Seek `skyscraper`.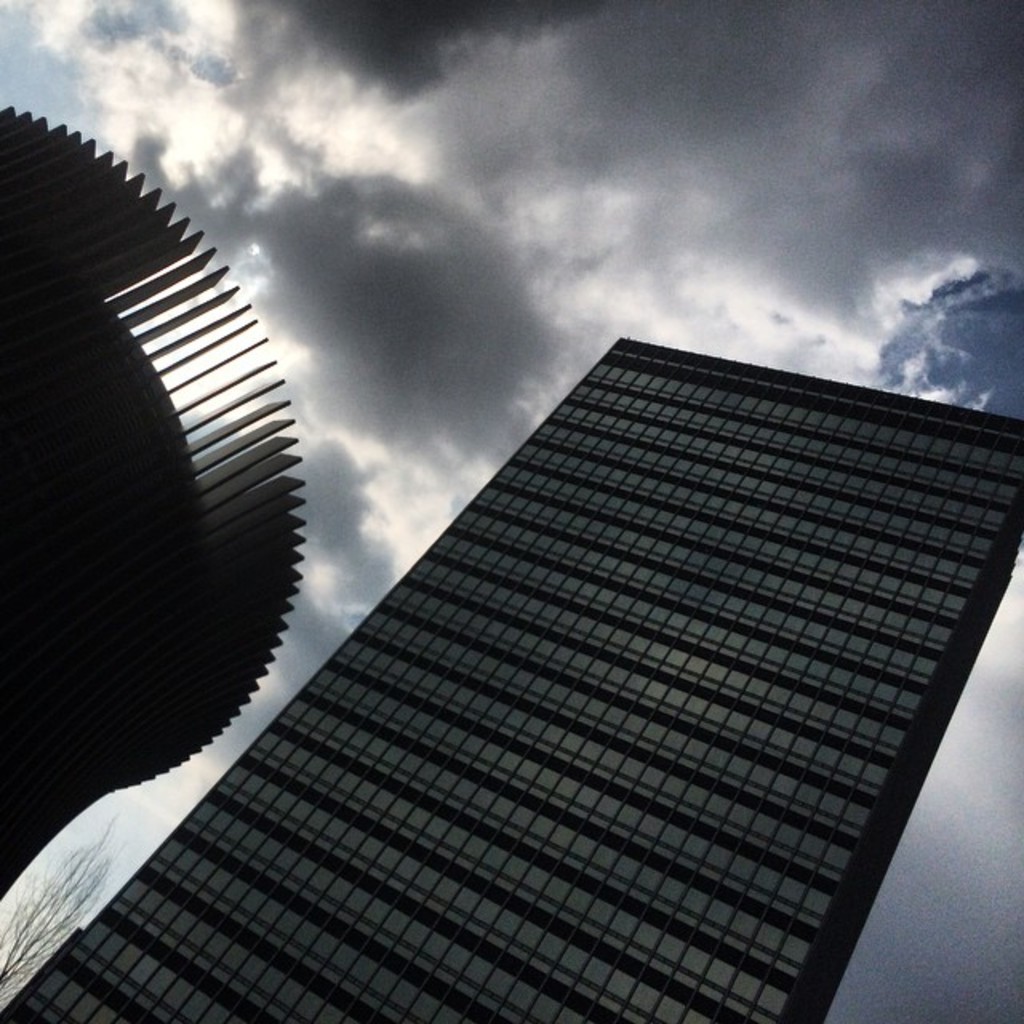
0:253:994:1023.
